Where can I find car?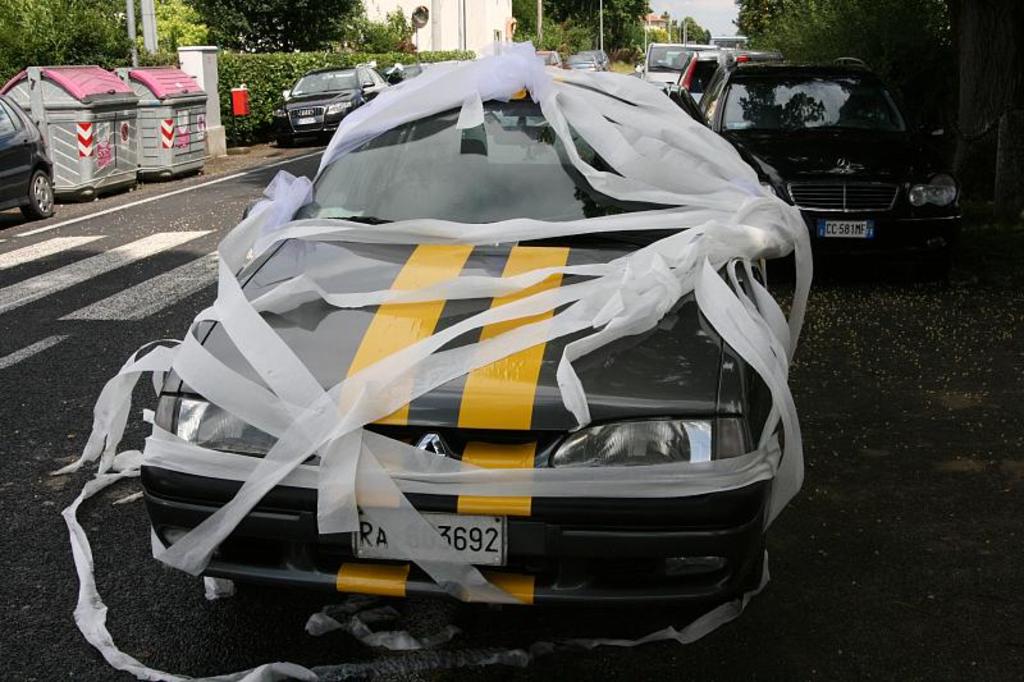
You can find it at <box>137,68,800,638</box>.
